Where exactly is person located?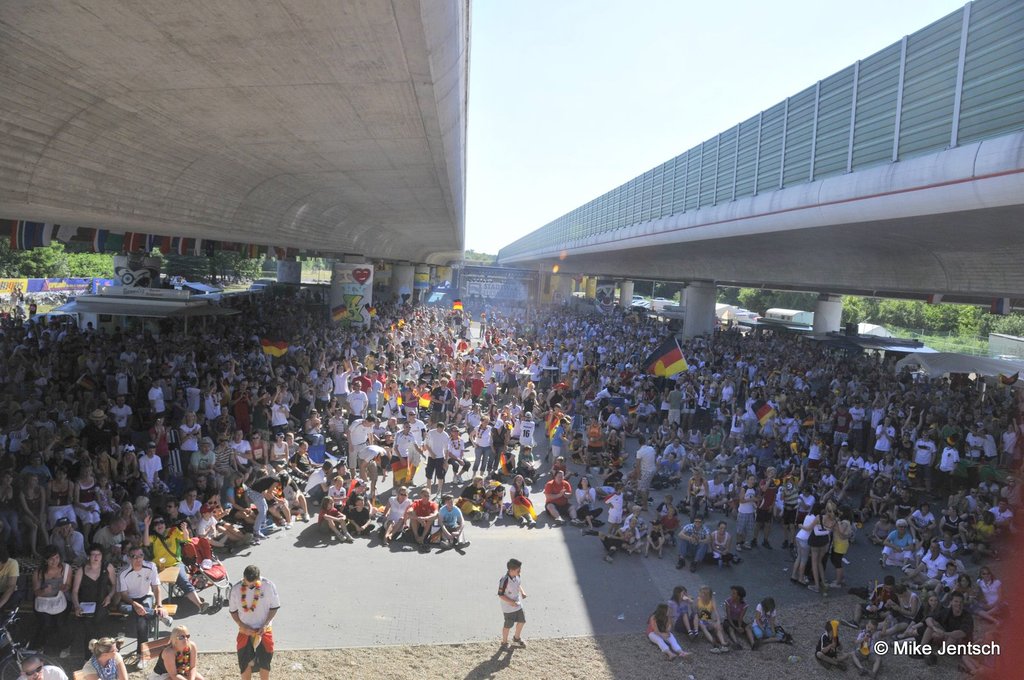
Its bounding box is box(489, 566, 534, 656).
